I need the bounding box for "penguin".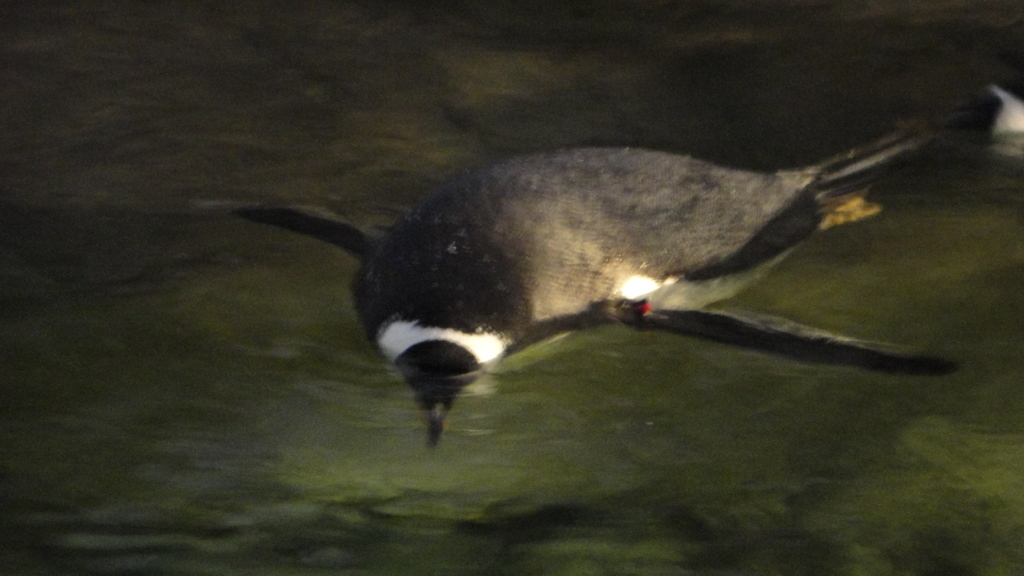
Here it is: x1=214 y1=127 x2=890 y2=452.
